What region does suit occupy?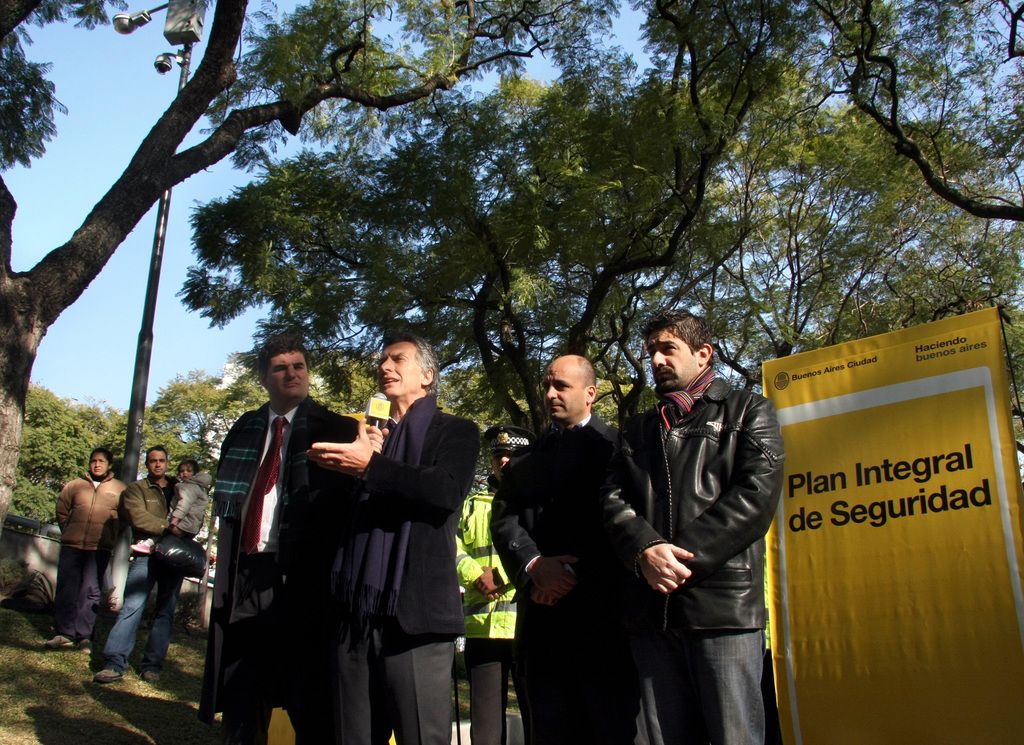
x1=202 y1=399 x2=356 y2=744.
